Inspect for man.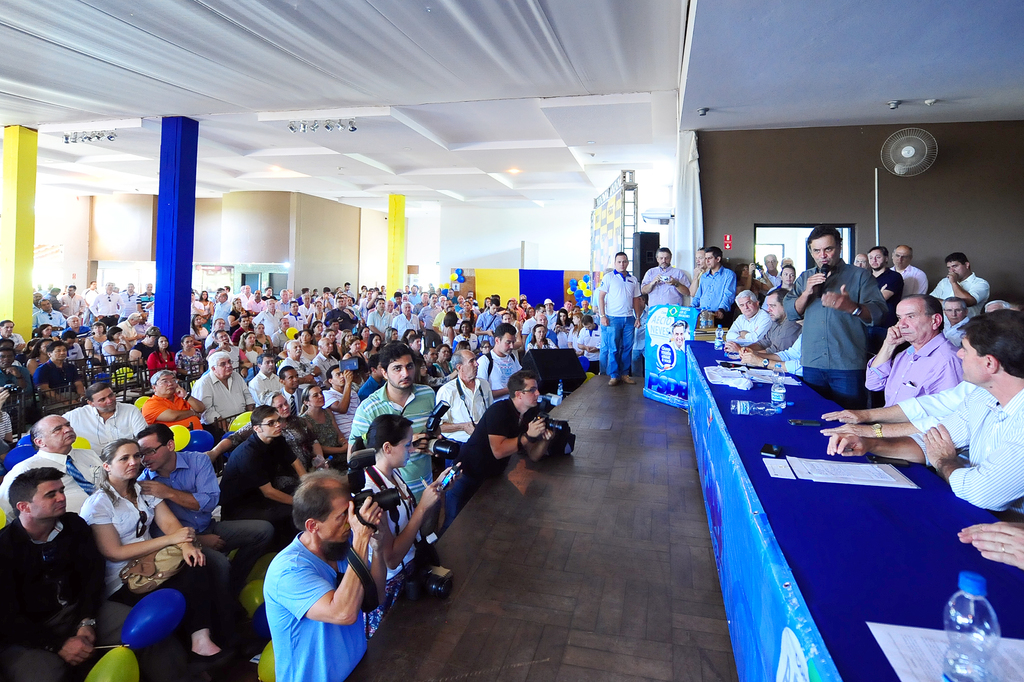
Inspection: box=[207, 397, 319, 555].
